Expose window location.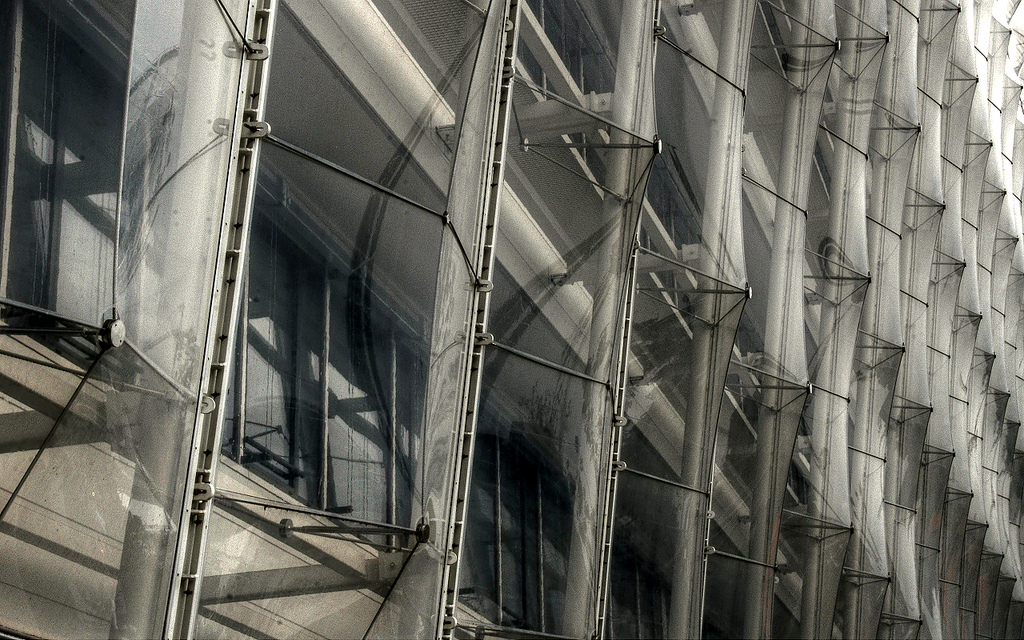
Exposed at BBox(455, 379, 582, 591).
